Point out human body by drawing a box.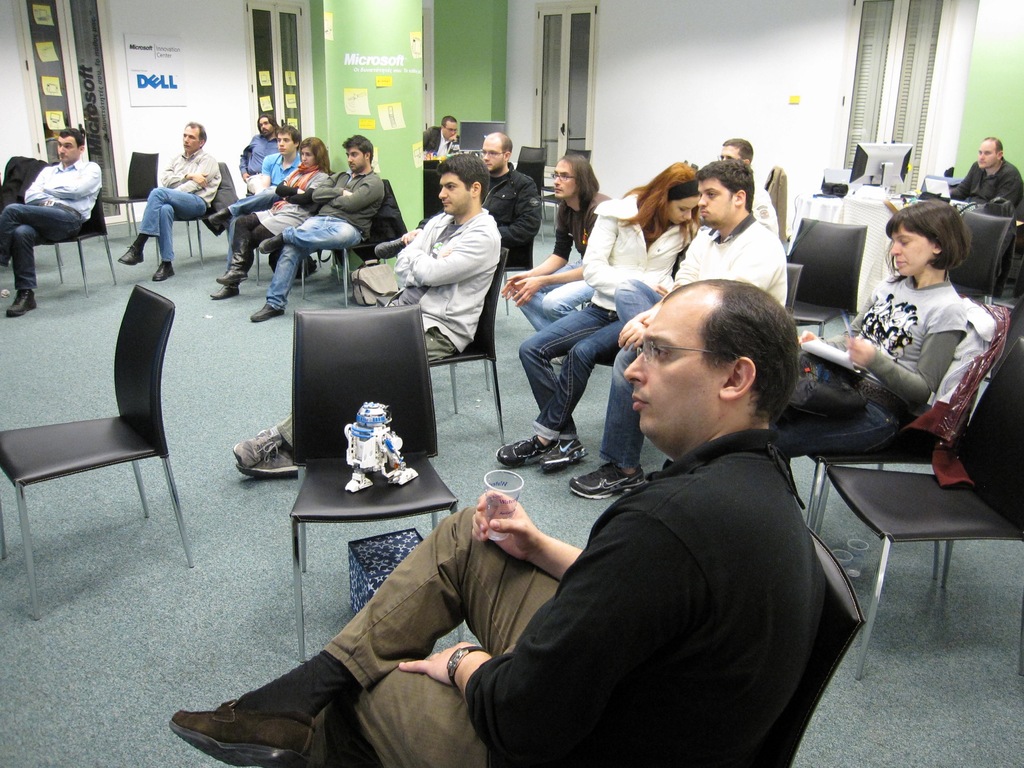
rect(232, 206, 499, 477).
